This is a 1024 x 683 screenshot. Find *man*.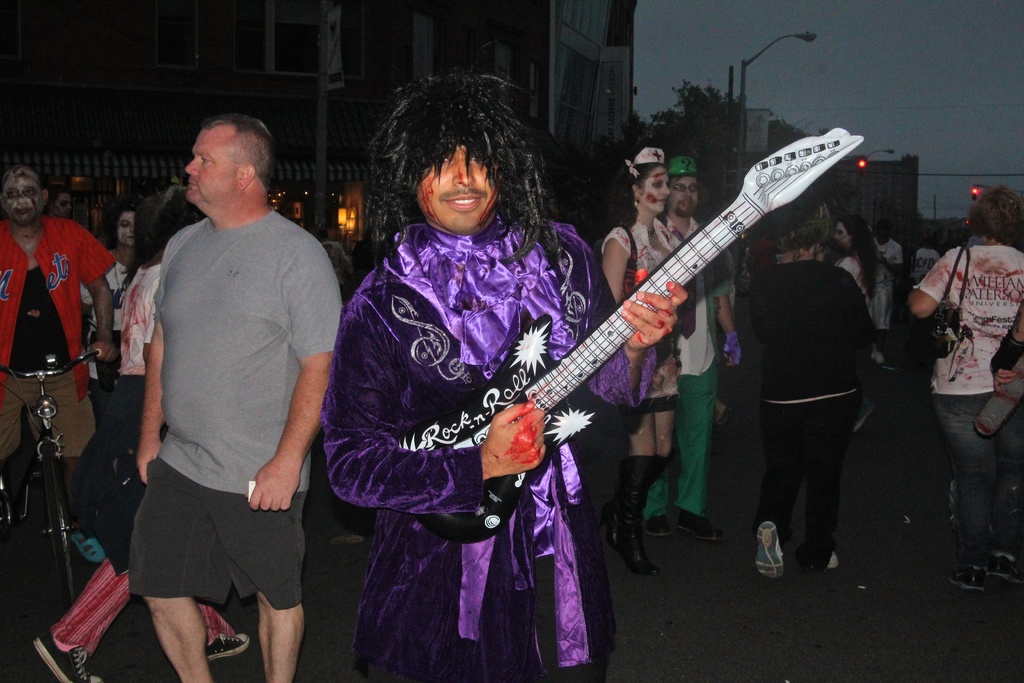
Bounding box: bbox=(0, 165, 114, 567).
